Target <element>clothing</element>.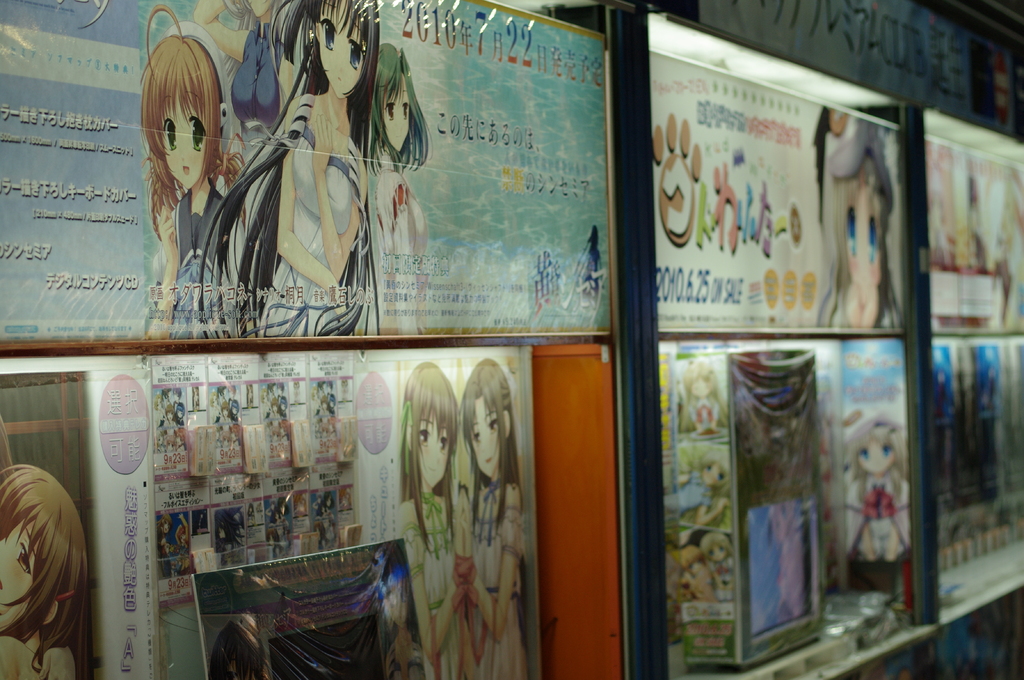
Target region: <region>851, 473, 913, 596</region>.
